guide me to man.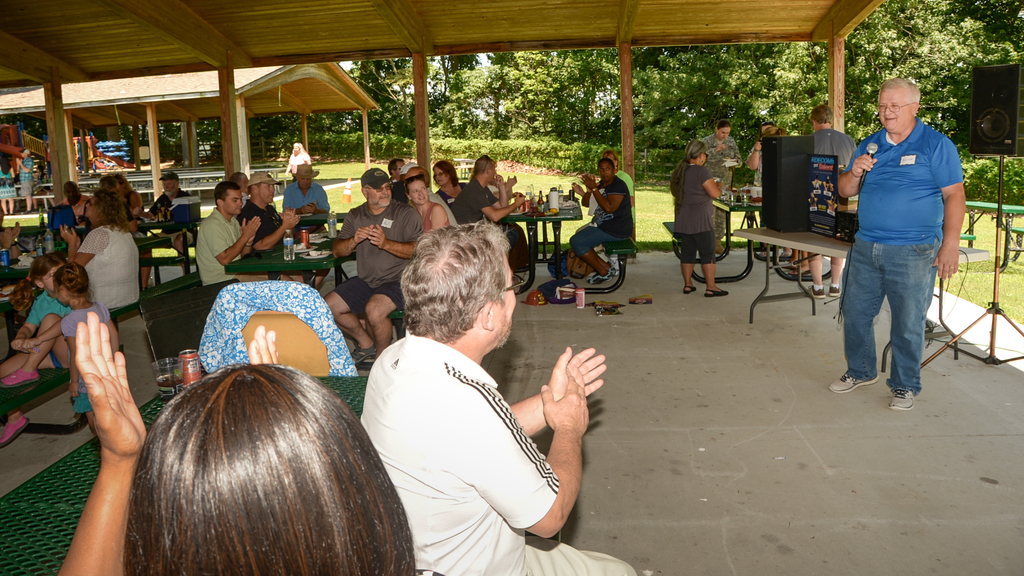
Guidance: 333/163/421/357.
